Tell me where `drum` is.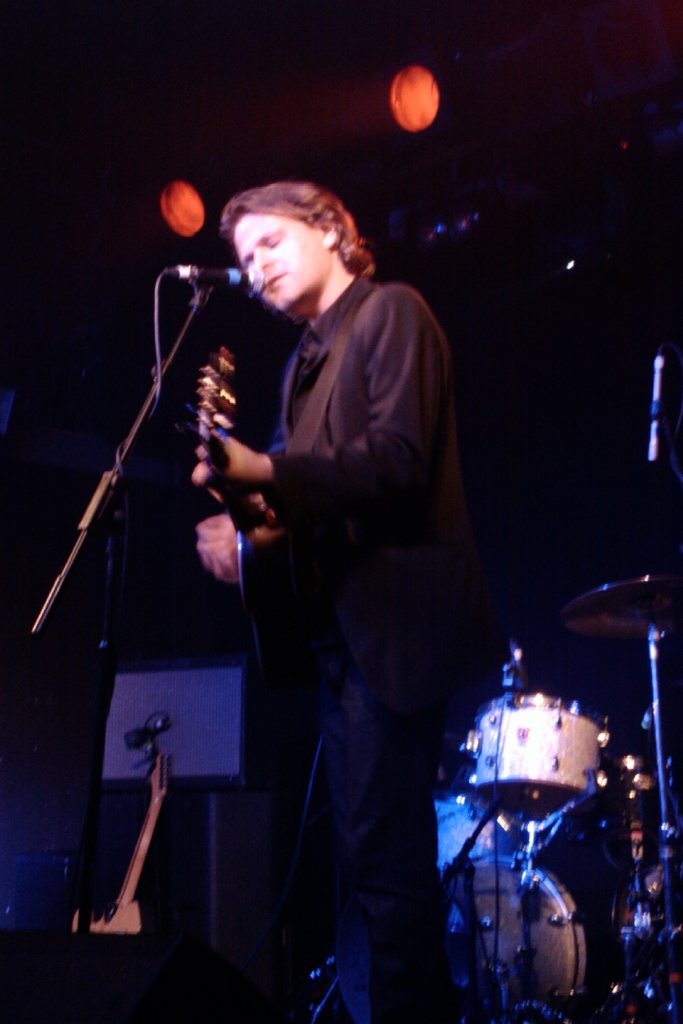
`drum` is at {"x1": 451, "y1": 861, "x2": 609, "y2": 1015}.
